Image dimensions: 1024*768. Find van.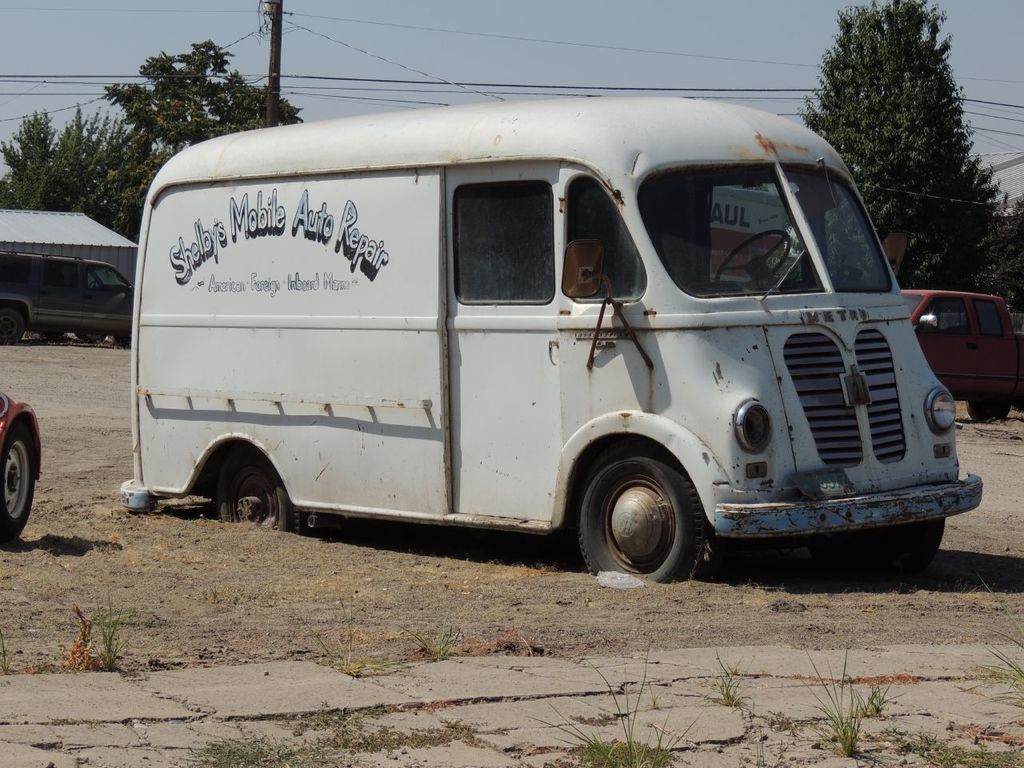
BBox(0, 247, 135, 346).
